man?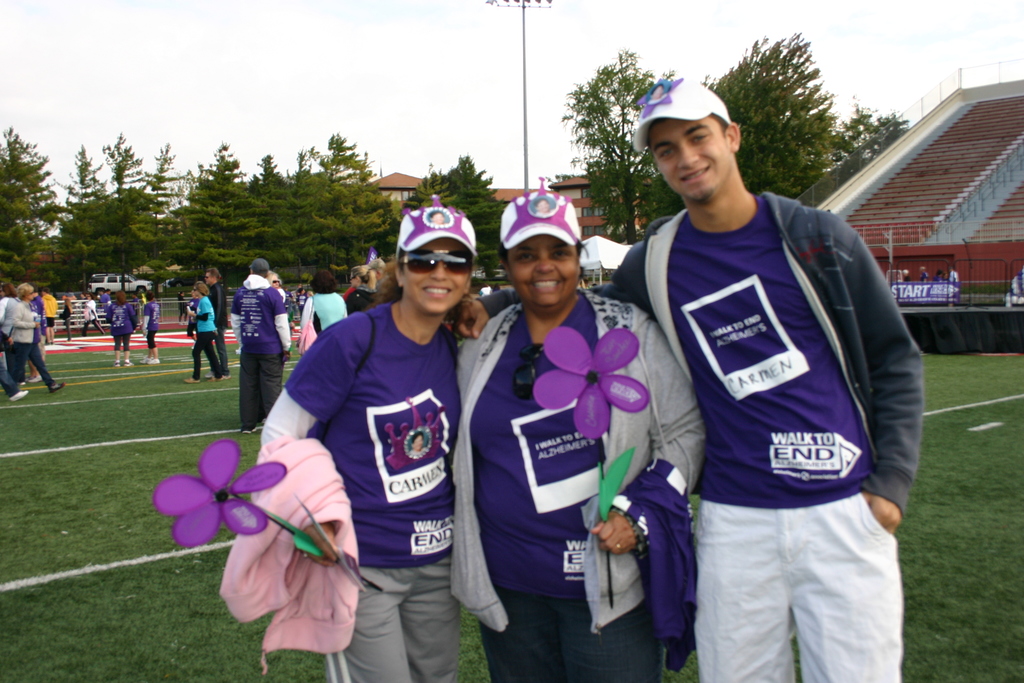
{"left": 42, "top": 289, "right": 61, "bottom": 347}
